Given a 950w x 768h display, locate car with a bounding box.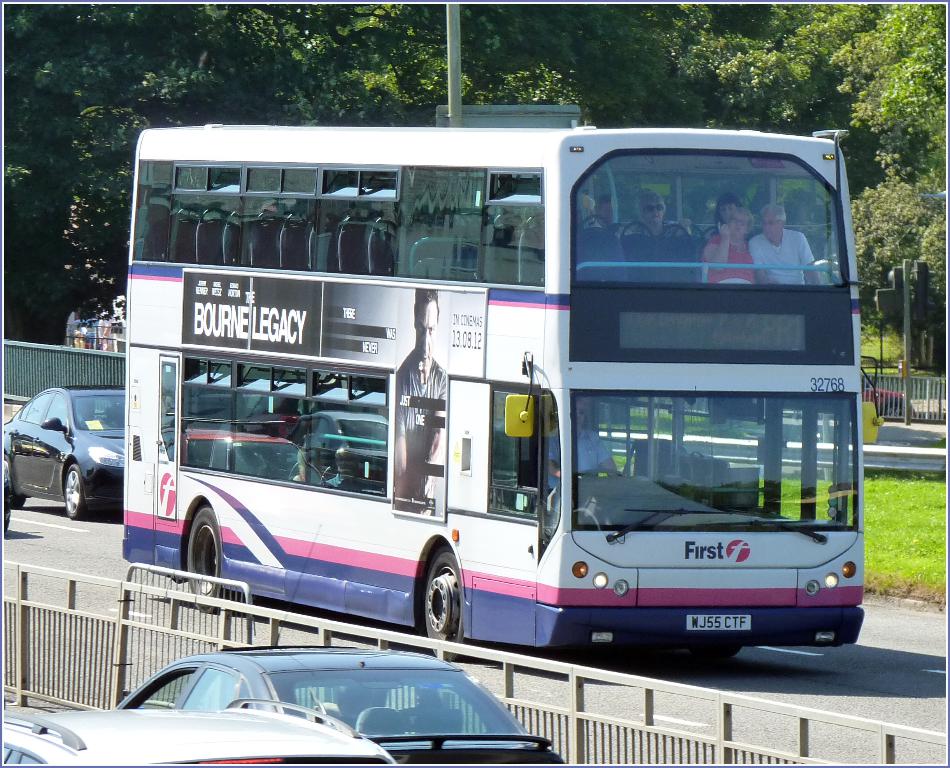
Located: select_region(113, 524, 564, 767).
